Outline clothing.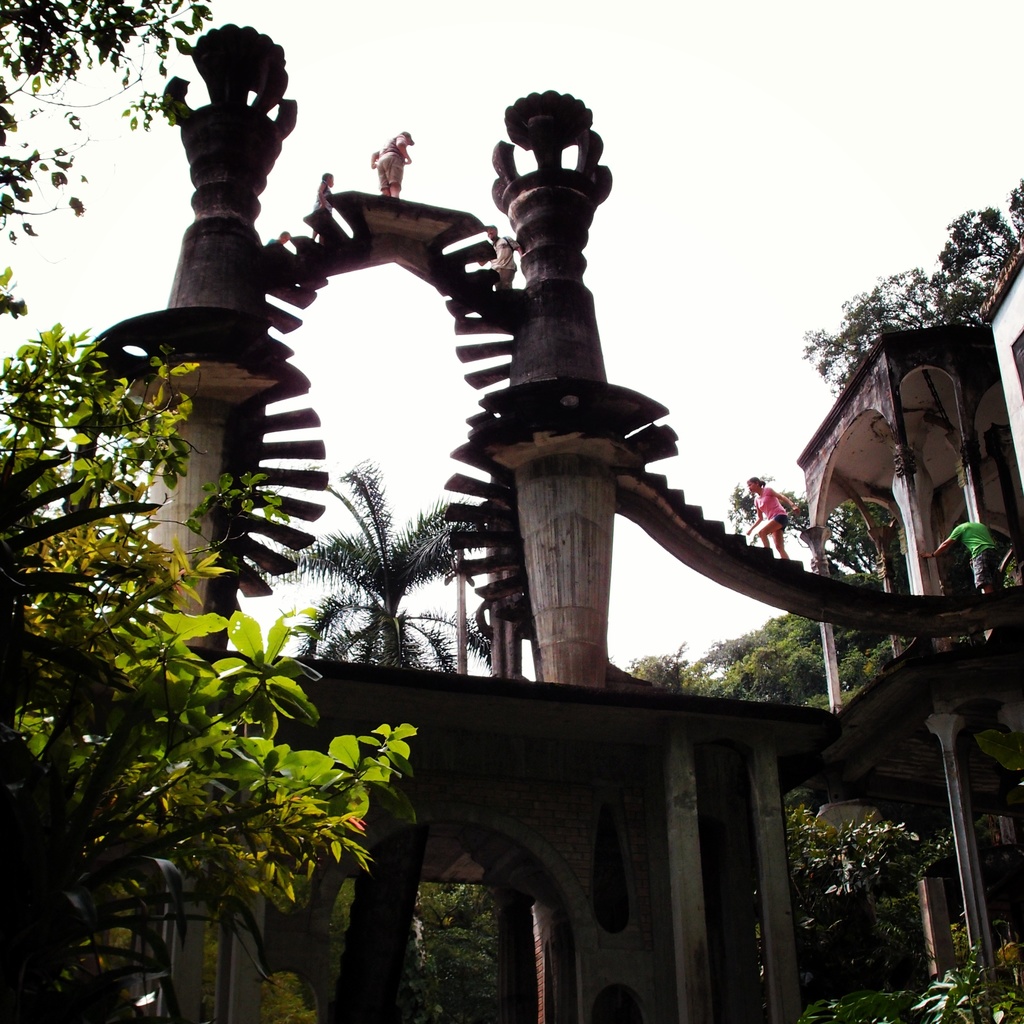
Outline: left=376, top=131, right=410, bottom=190.
